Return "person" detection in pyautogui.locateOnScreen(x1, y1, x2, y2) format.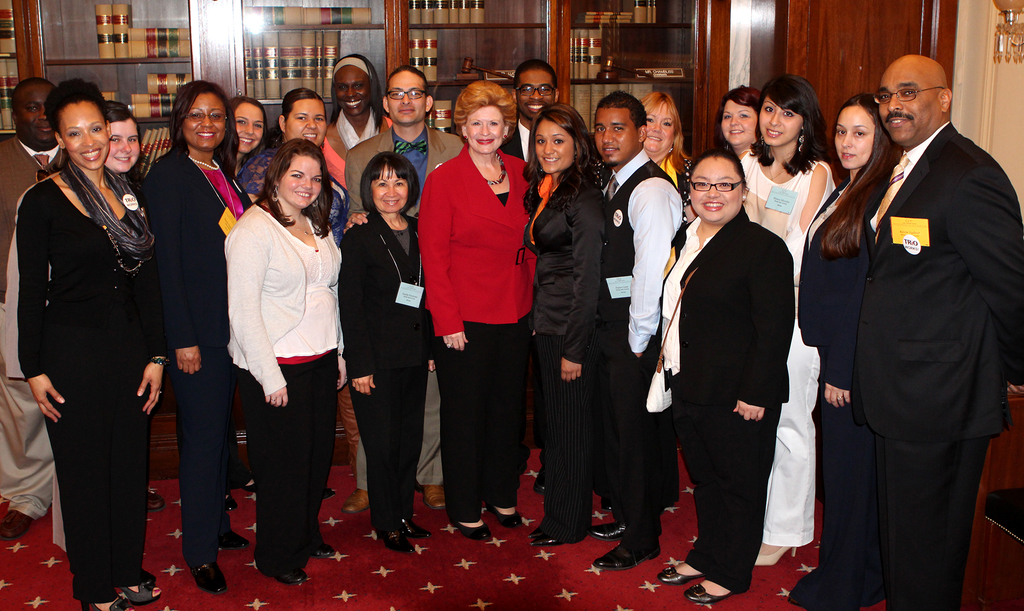
pyautogui.locateOnScreen(17, 72, 159, 610).
